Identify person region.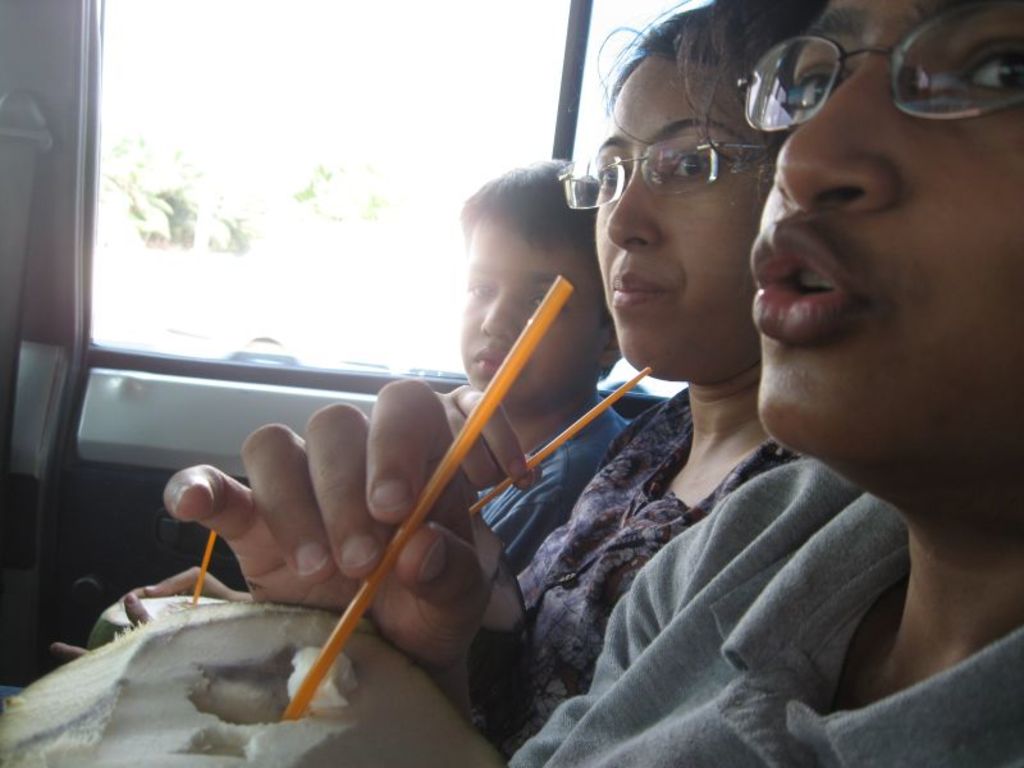
Region: (x1=163, y1=0, x2=1023, y2=767).
